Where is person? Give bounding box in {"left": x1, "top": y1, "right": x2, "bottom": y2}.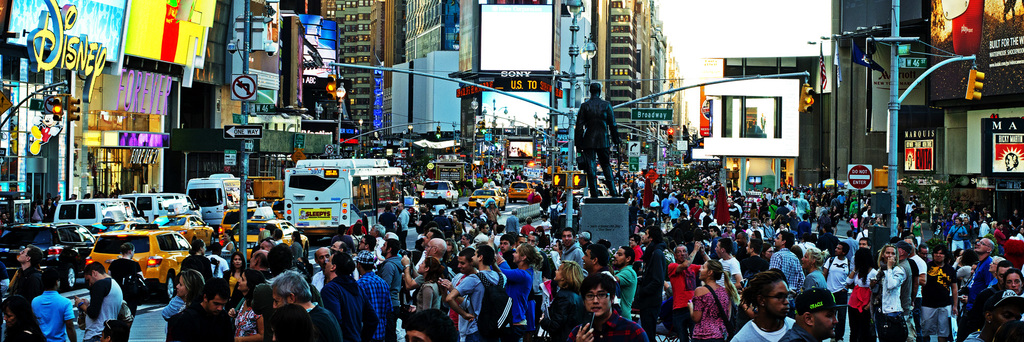
{"left": 74, "top": 255, "right": 124, "bottom": 341}.
